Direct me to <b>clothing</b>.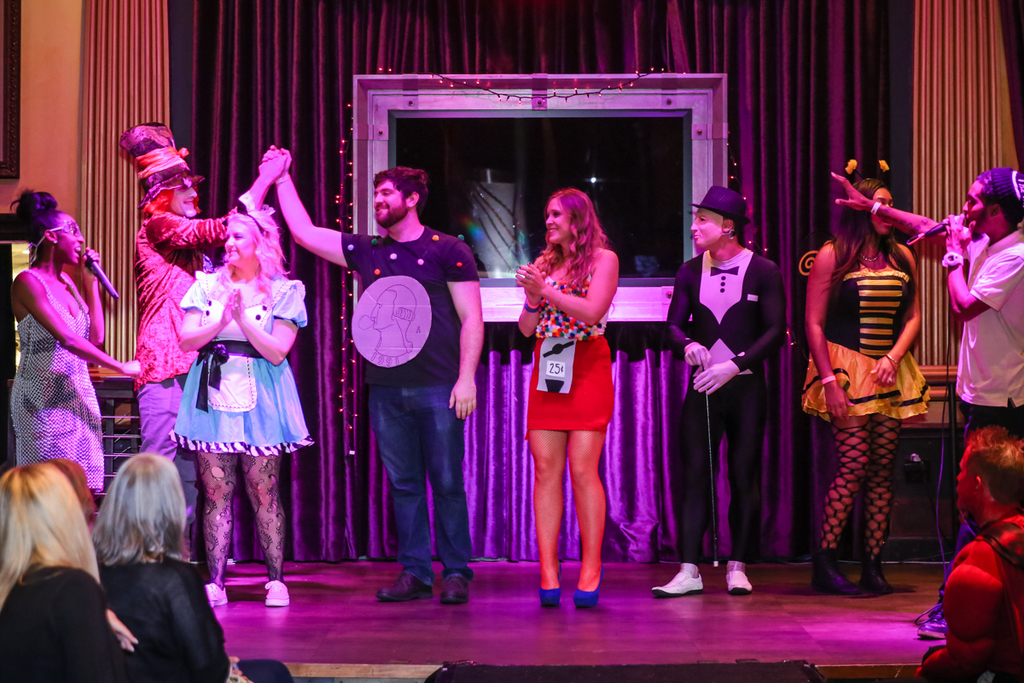
Direction: <region>96, 554, 227, 682</region>.
